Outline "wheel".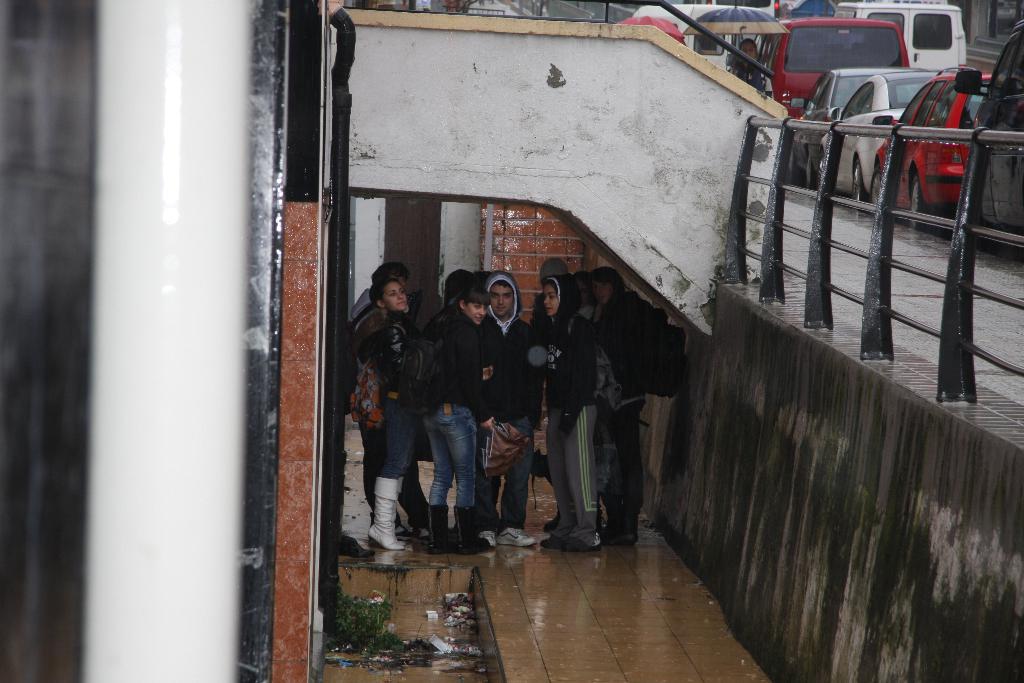
Outline: region(822, 156, 833, 186).
